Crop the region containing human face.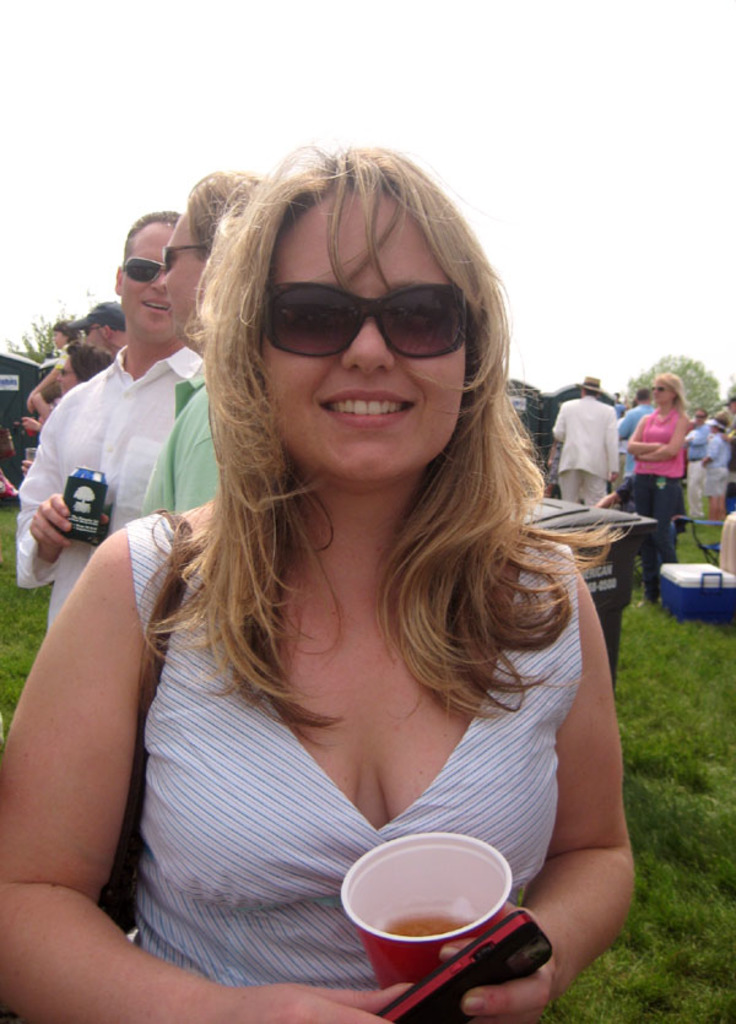
Crop region: (59,350,81,394).
